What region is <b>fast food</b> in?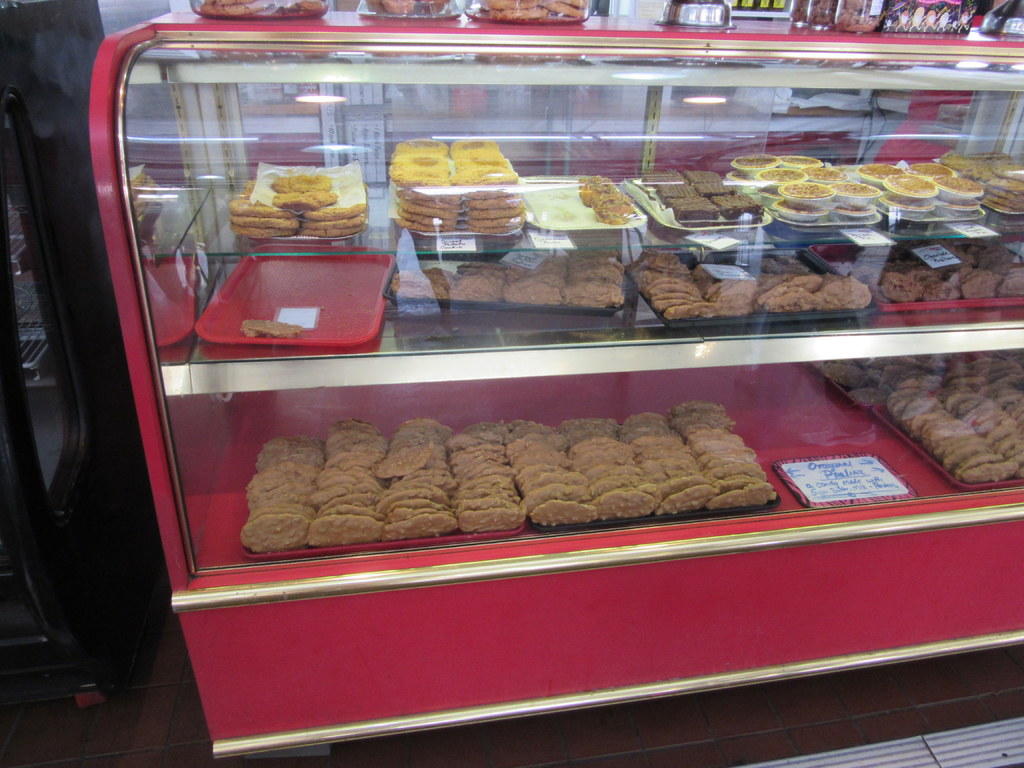
l=859, t=243, r=1023, b=301.
